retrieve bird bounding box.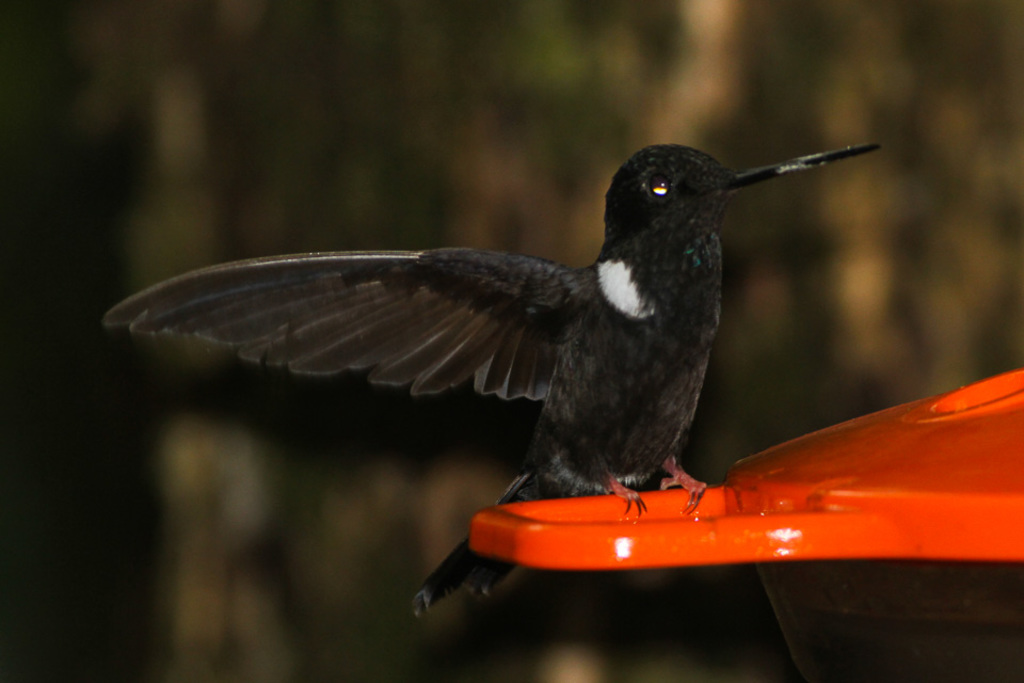
Bounding box: x1=128, y1=133, x2=871, y2=551.
